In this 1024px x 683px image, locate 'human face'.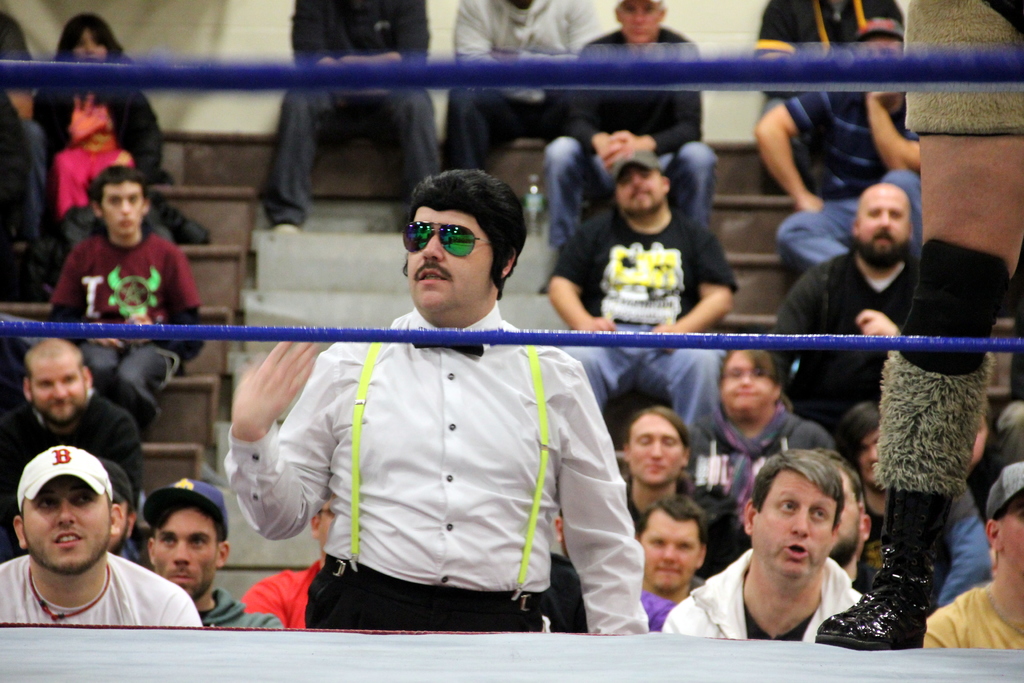
Bounding box: [717,343,775,408].
